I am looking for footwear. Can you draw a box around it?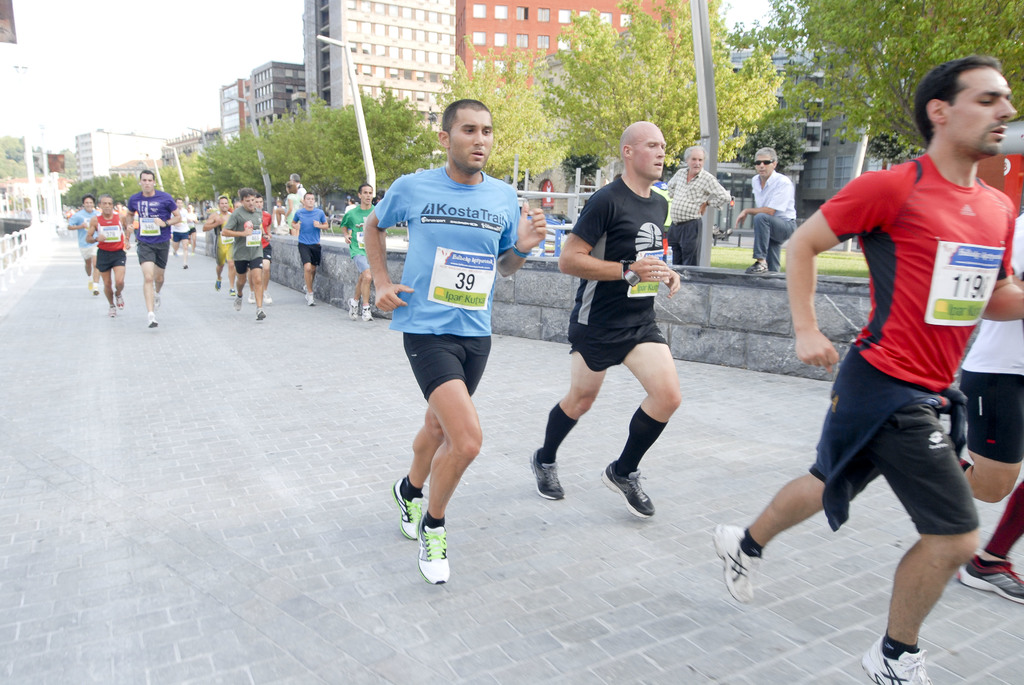
Sure, the bounding box is box(261, 291, 271, 304).
